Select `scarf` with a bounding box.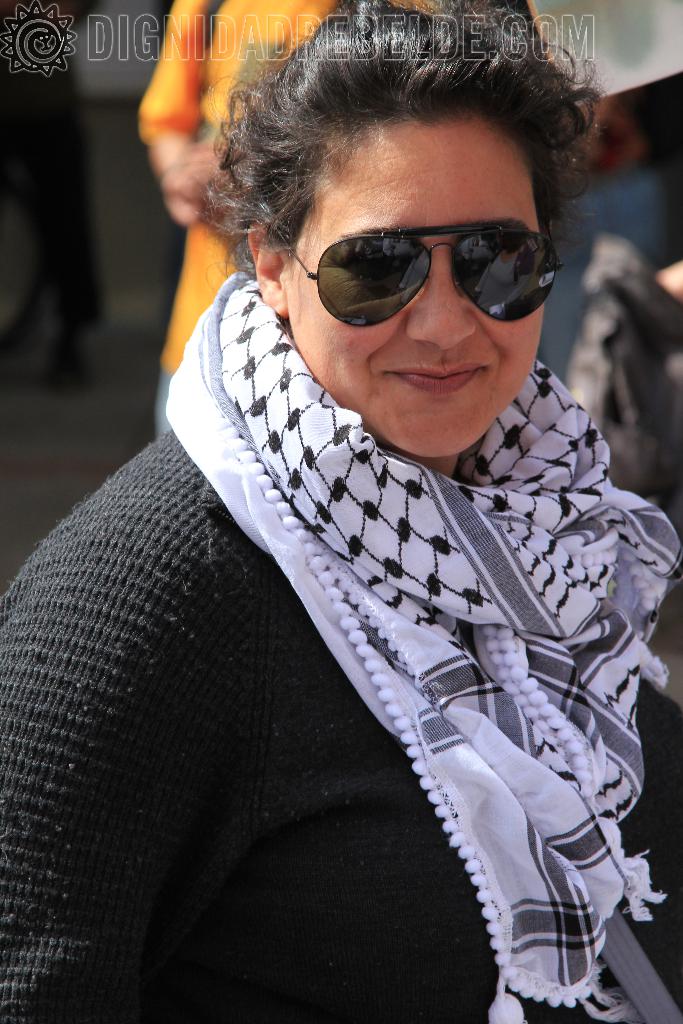
detection(167, 266, 682, 1023).
